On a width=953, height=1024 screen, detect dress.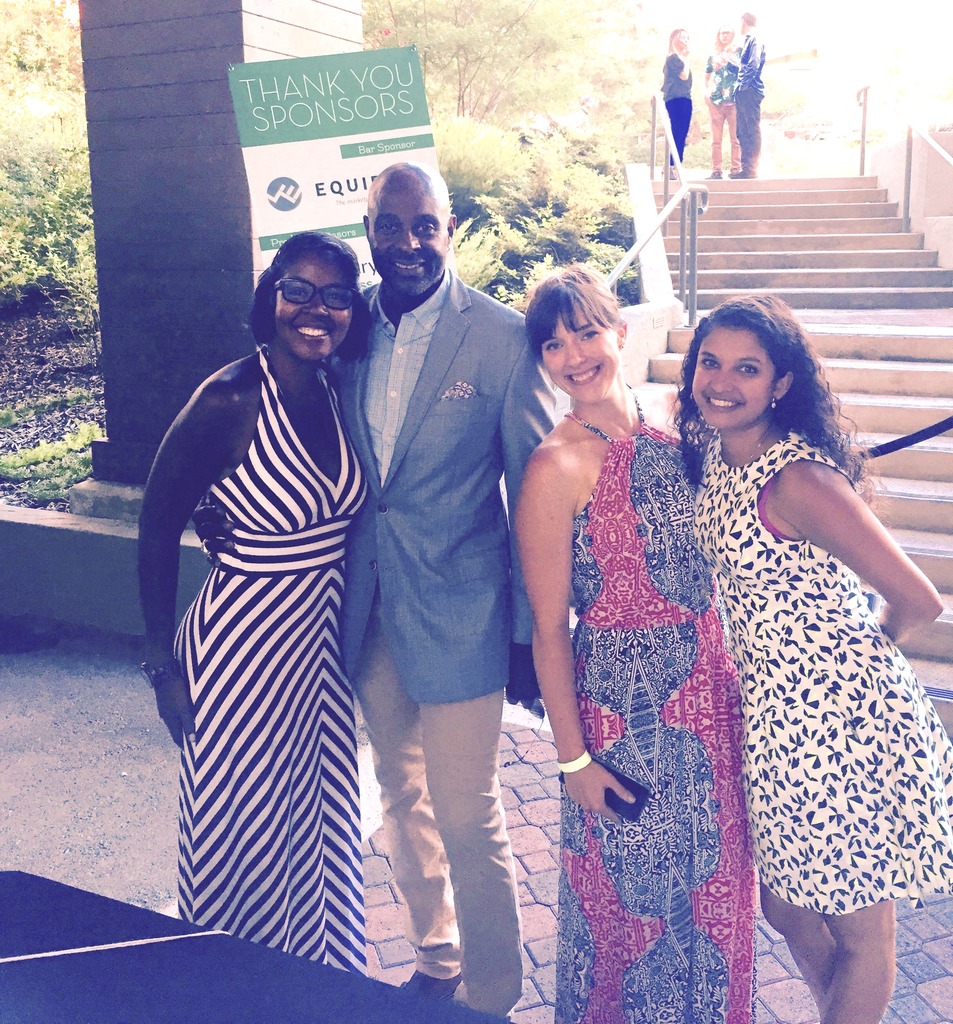
region(176, 348, 373, 979).
